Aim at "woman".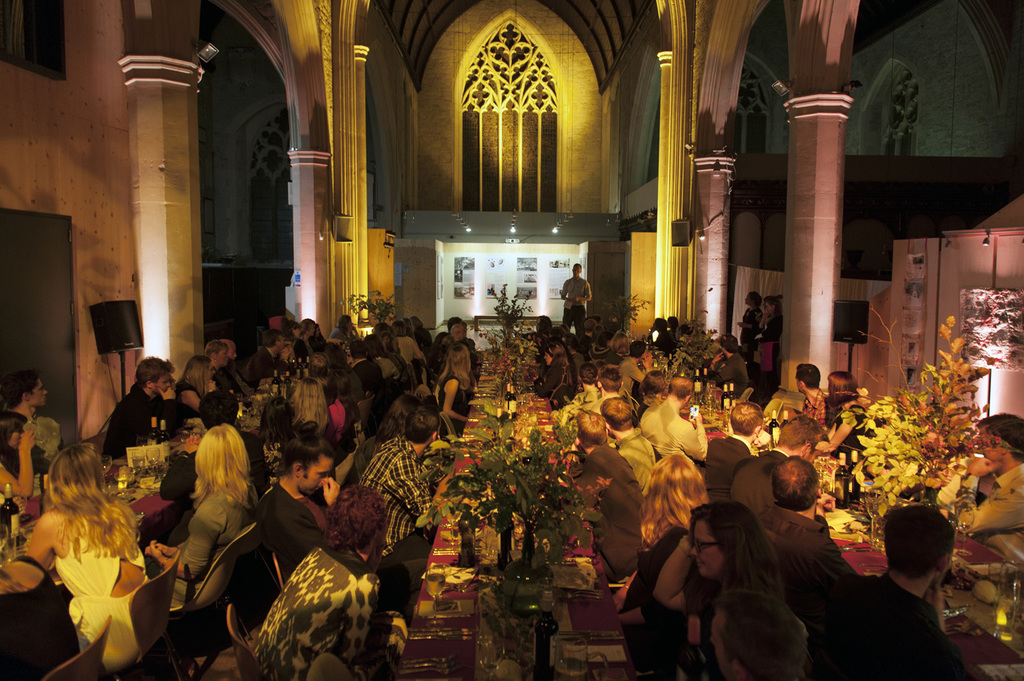
Aimed at <bbox>0, 507, 82, 680</bbox>.
